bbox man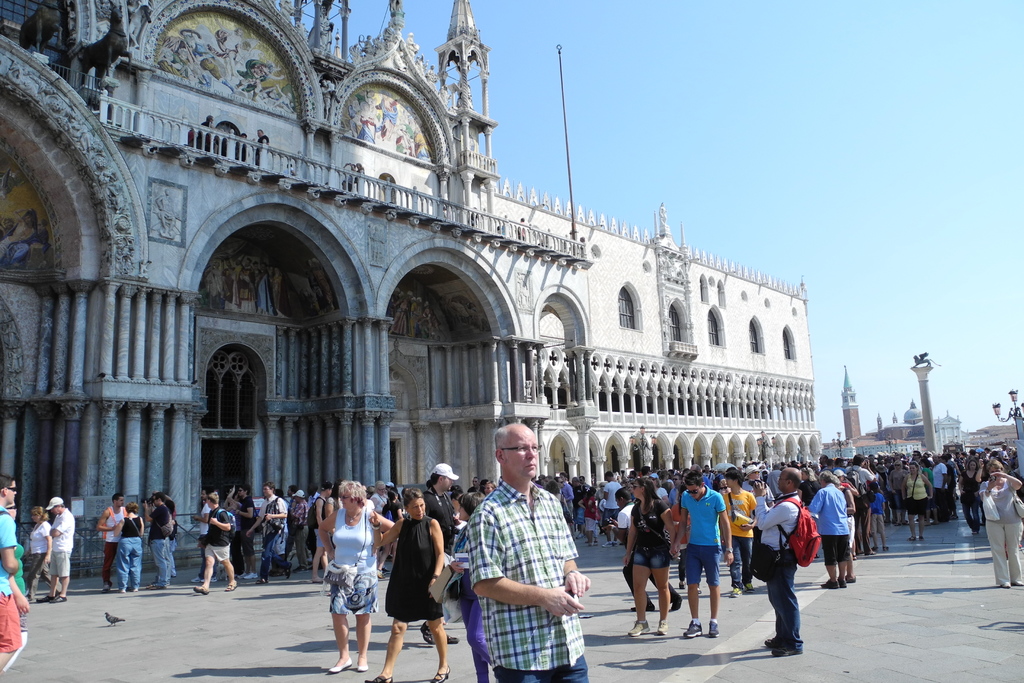
bbox(245, 479, 286, 585)
